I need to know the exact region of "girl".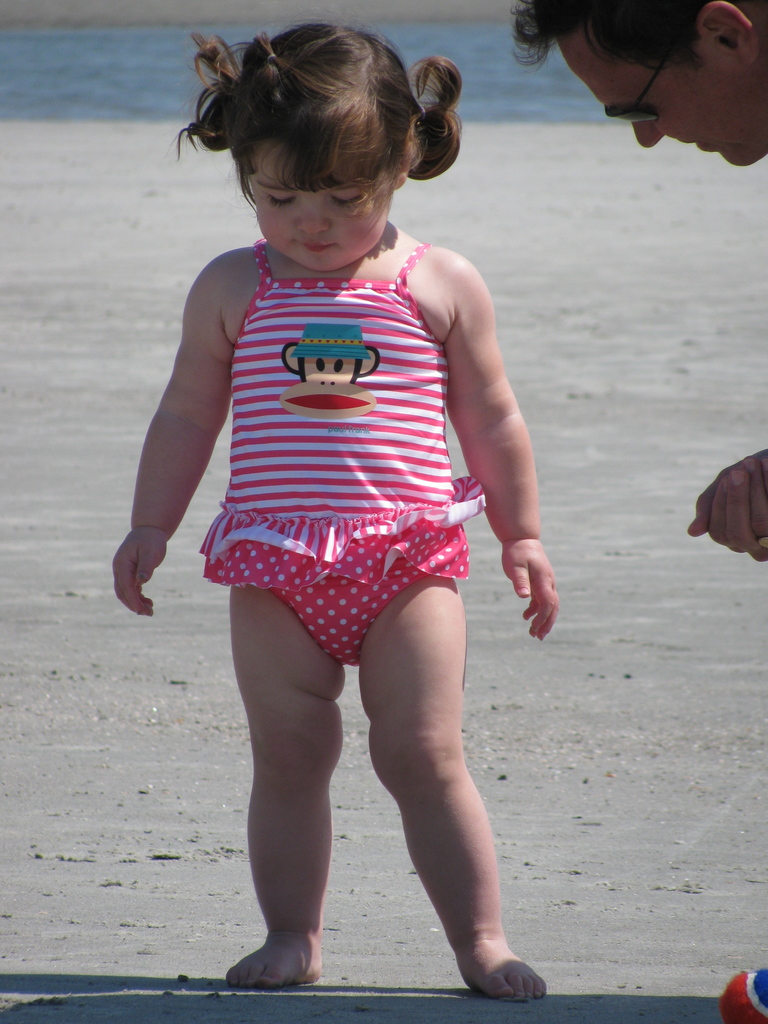
Region: rect(95, 22, 563, 1003).
